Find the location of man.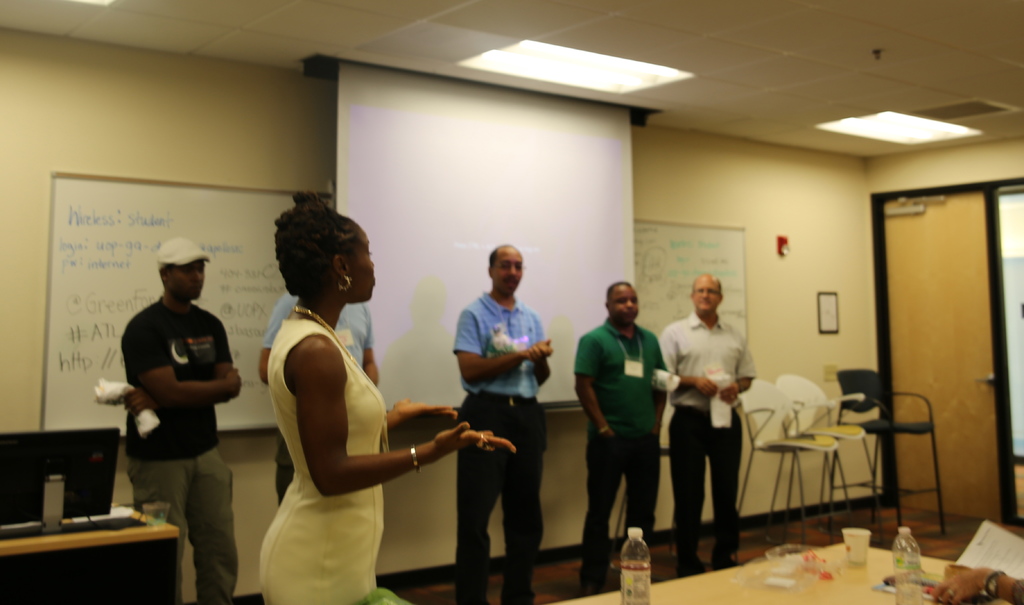
Location: locate(573, 280, 667, 595).
